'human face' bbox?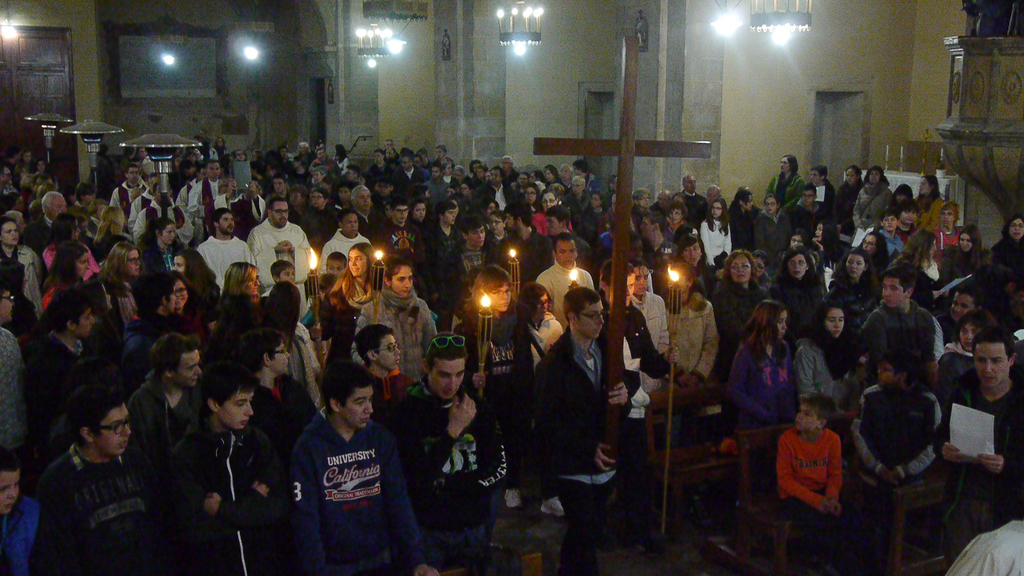
(x1=227, y1=393, x2=255, y2=433)
